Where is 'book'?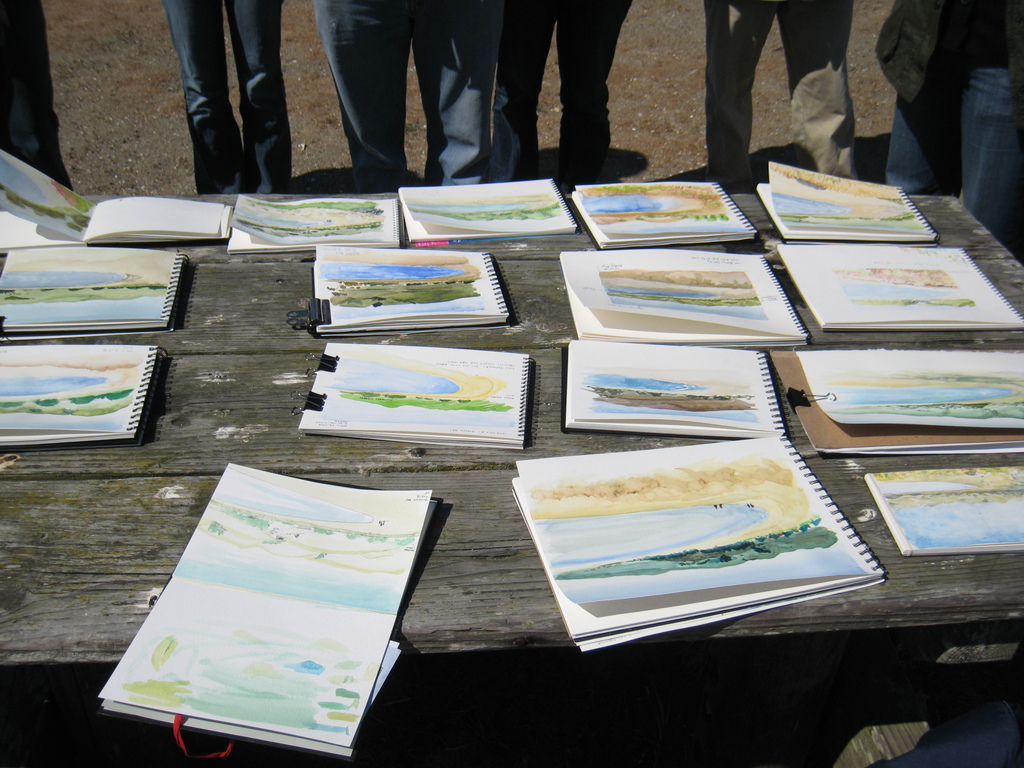
293/343/547/452.
